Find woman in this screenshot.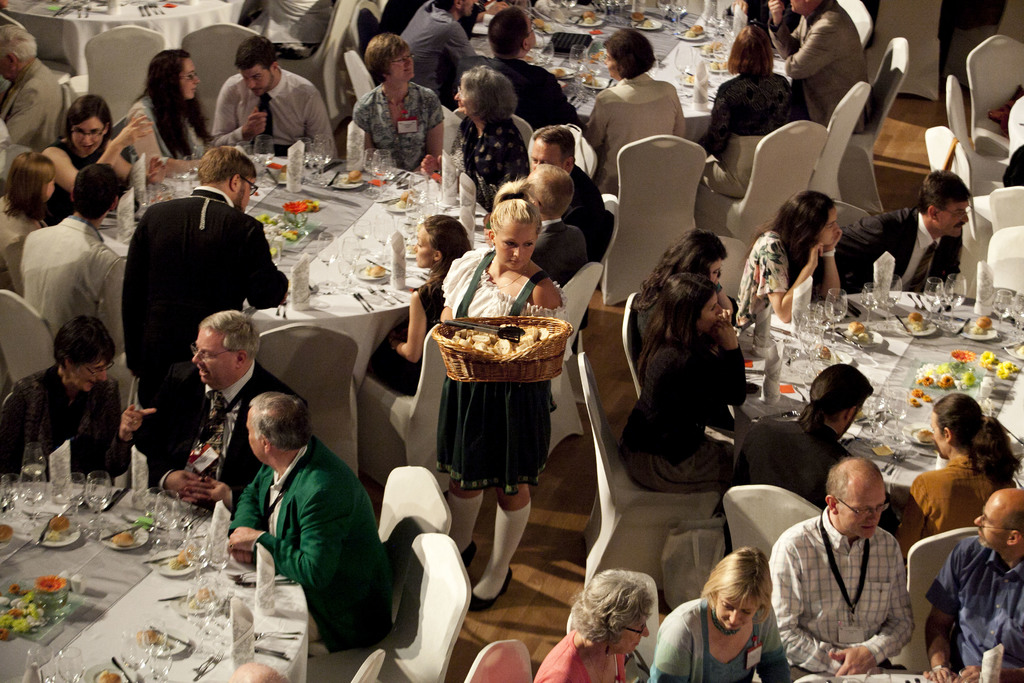
The bounding box for woman is [620,270,746,493].
